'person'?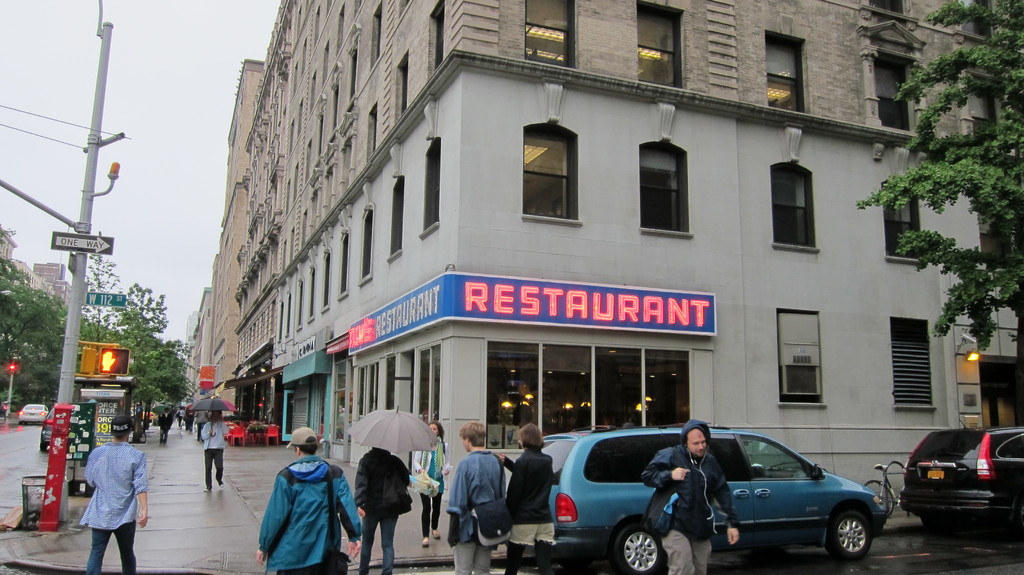
region(412, 414, 460, 544)
